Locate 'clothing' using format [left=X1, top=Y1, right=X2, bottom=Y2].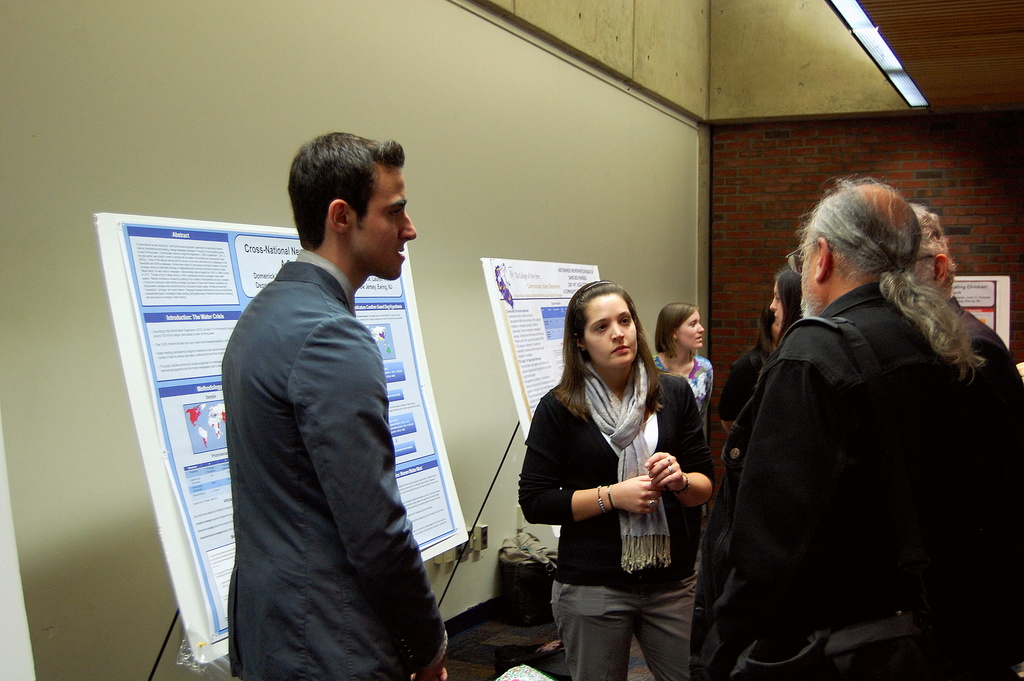
[left=711, top=229, right=1002, bottom=680].
